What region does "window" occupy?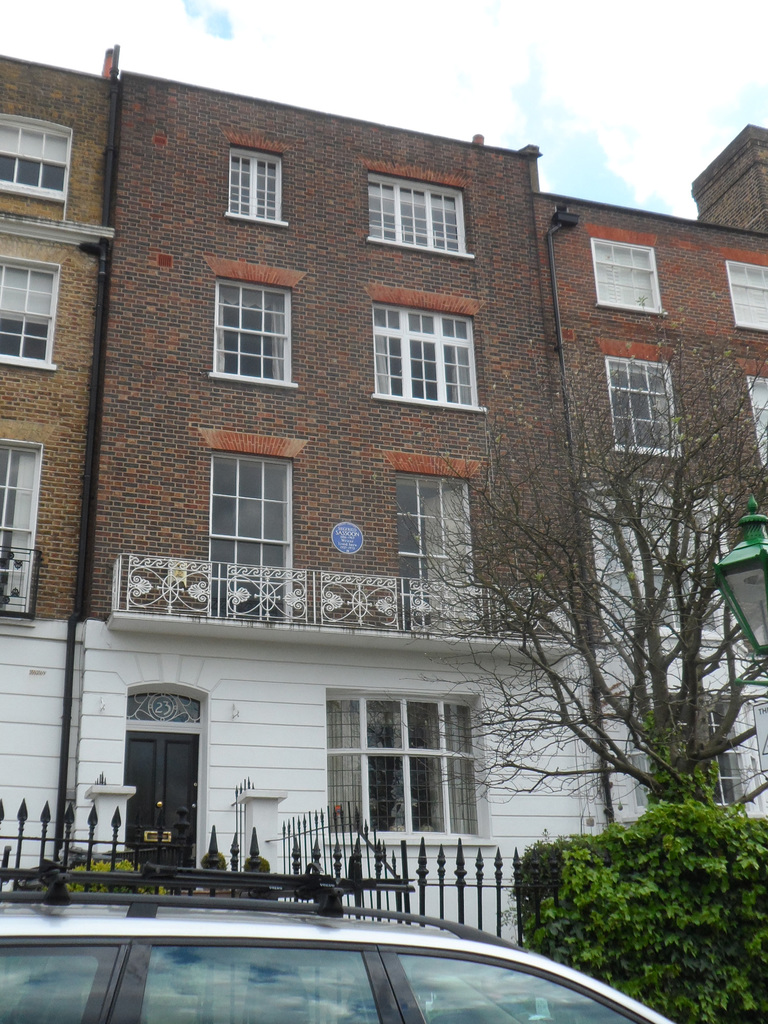
x1=363, y1=161, x2=475, y2=262.
